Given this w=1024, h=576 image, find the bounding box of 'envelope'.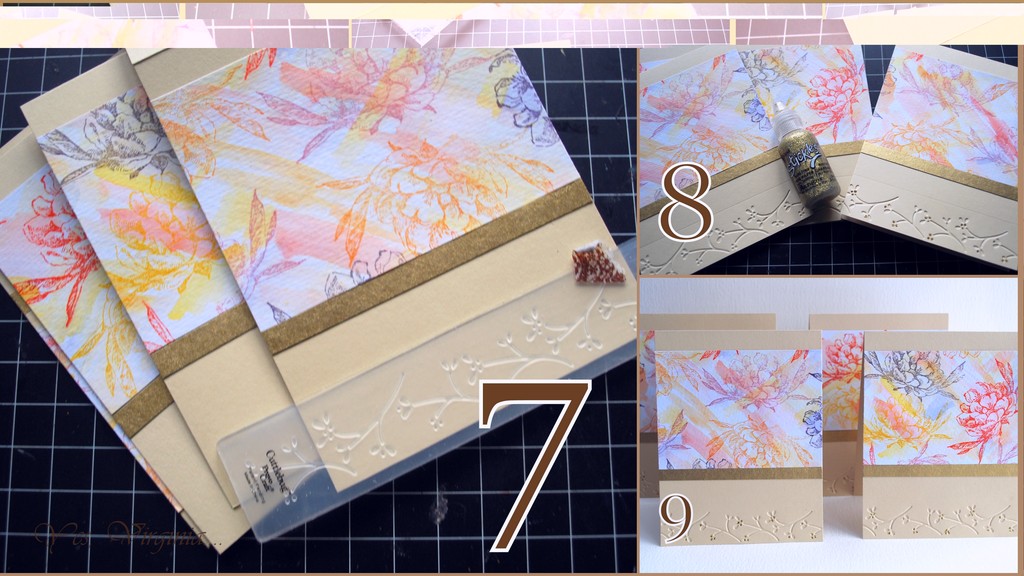
bbox=[640, 46, 871, 276].
